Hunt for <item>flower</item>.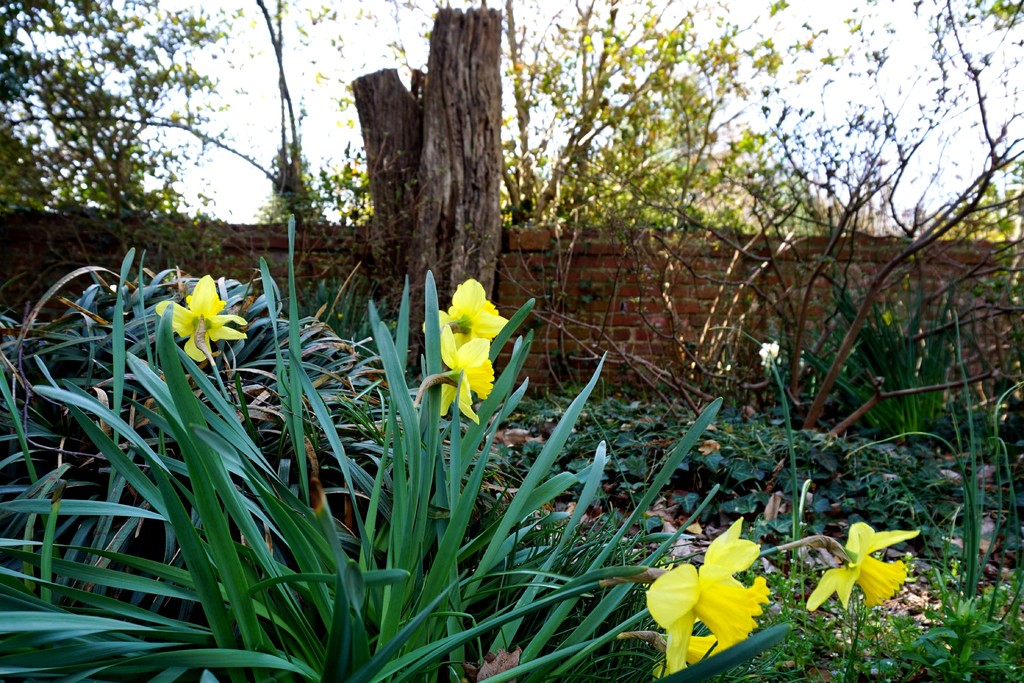
Hunted down at (155, 273, 248, 362).
